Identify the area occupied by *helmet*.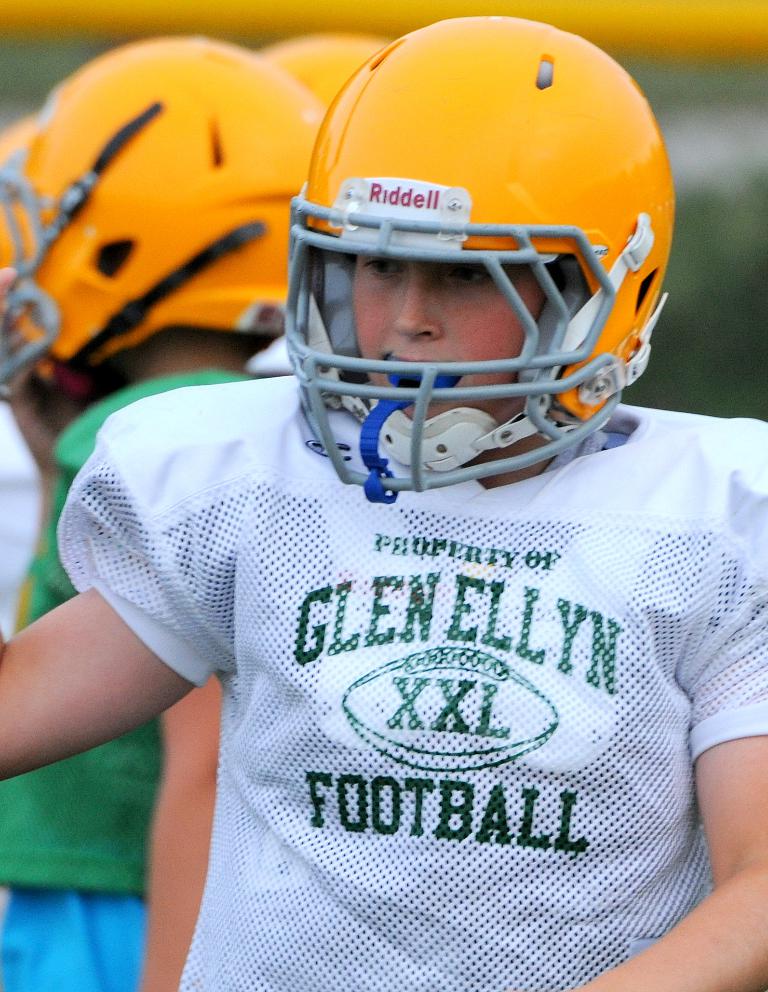
Area: BBox(264, 37, 423, 107).
